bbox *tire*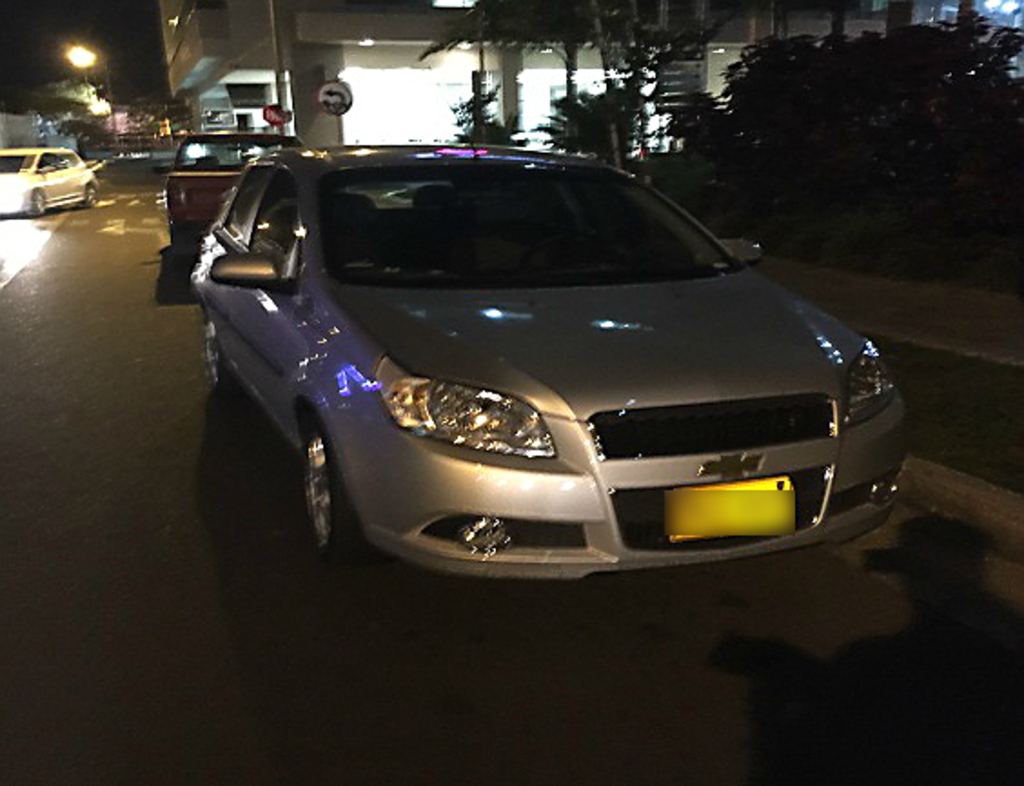
{"x1": 198, "y1": 312, "x2": 231, "y2": 399}
